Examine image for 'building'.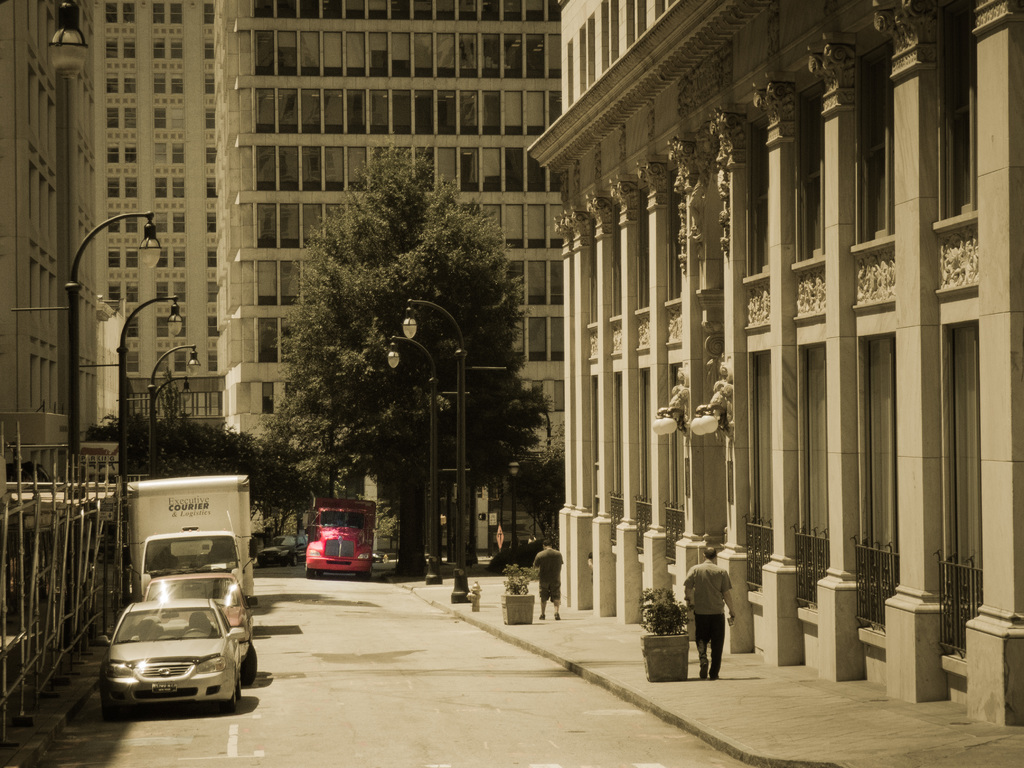
Examination result: rect(92, 0, 216, 487).
